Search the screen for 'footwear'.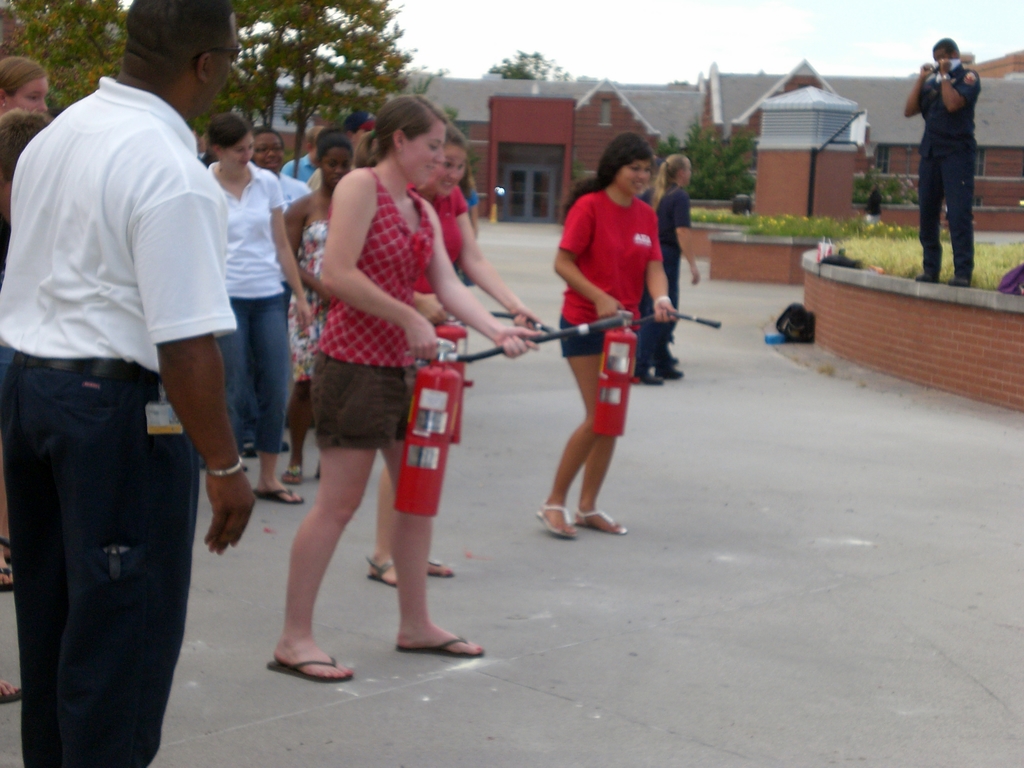
Found at (3, 563, 17, 591).
